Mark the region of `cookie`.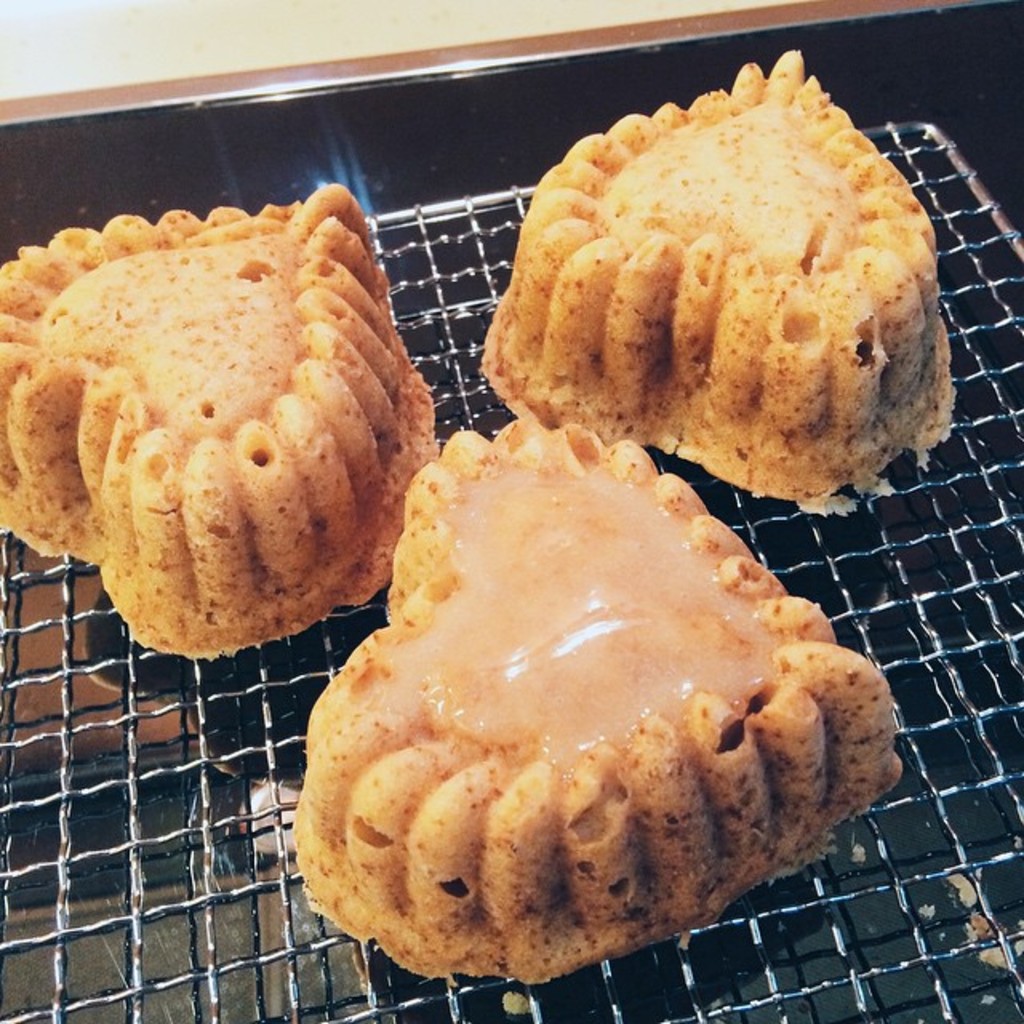
Region: <box>0,166,445,664</box>.
